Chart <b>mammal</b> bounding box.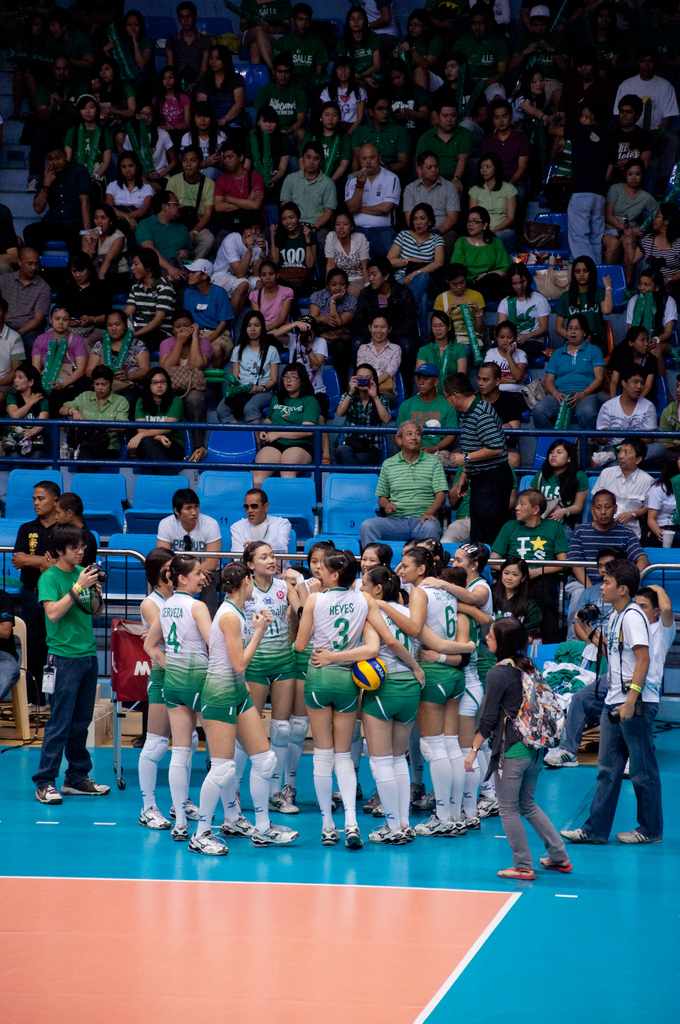
Charted: {"left": 142, "top": 548, "right": 249, "bottom": 837}.
